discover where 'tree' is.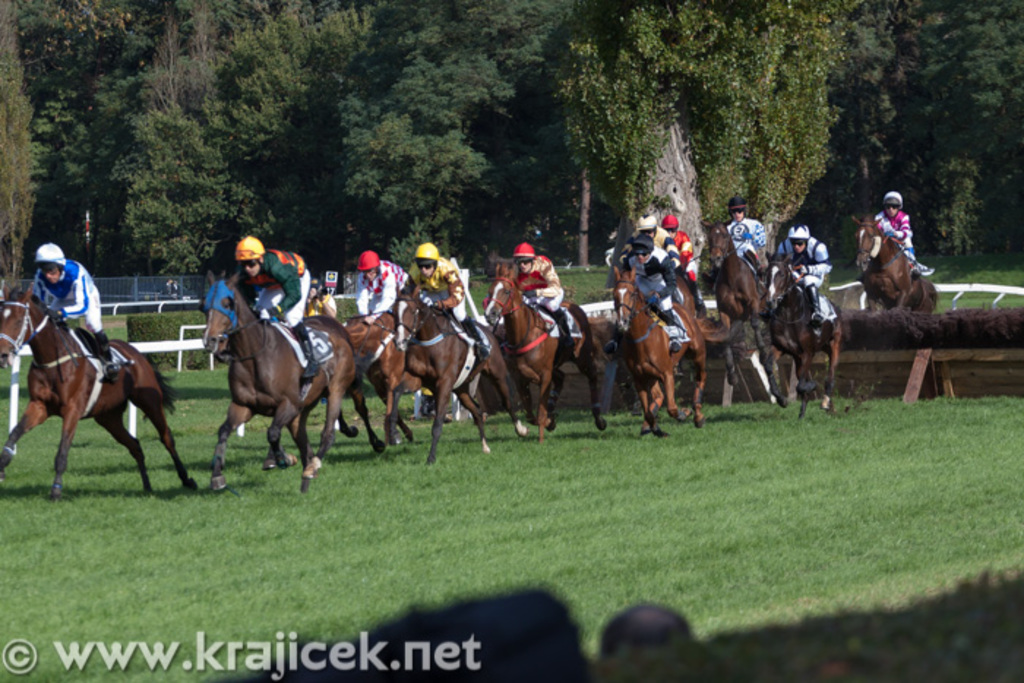
Discovered at x1=0, y1=0, x2=78, y2=272.
